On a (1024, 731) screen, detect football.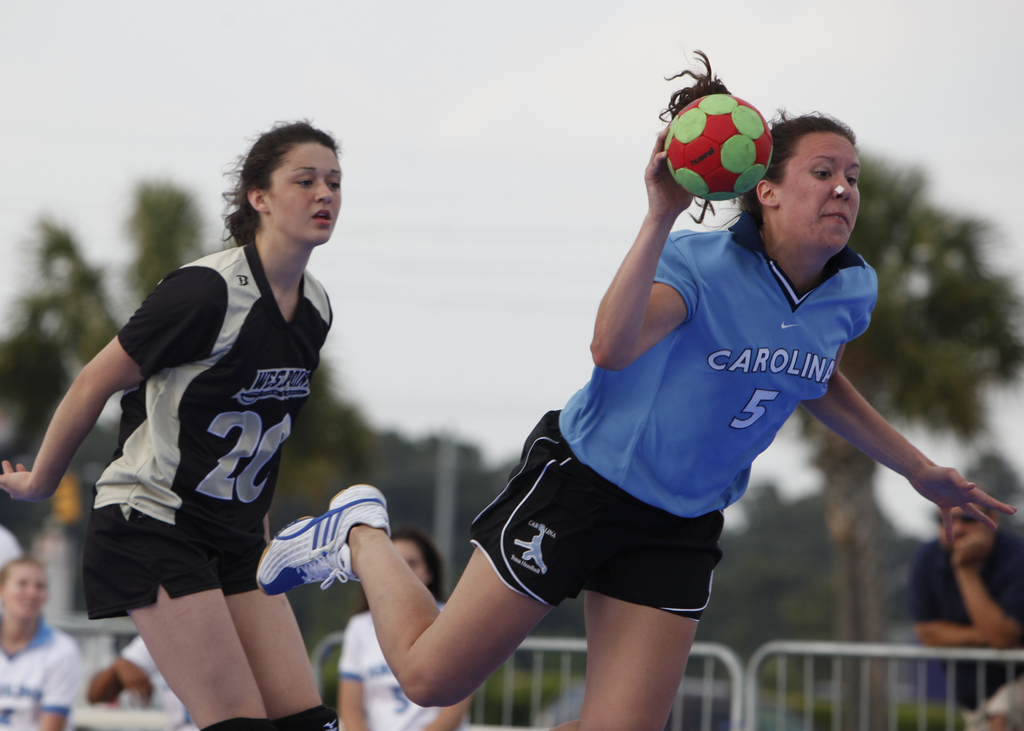
box(664, 91, 773, 202).
